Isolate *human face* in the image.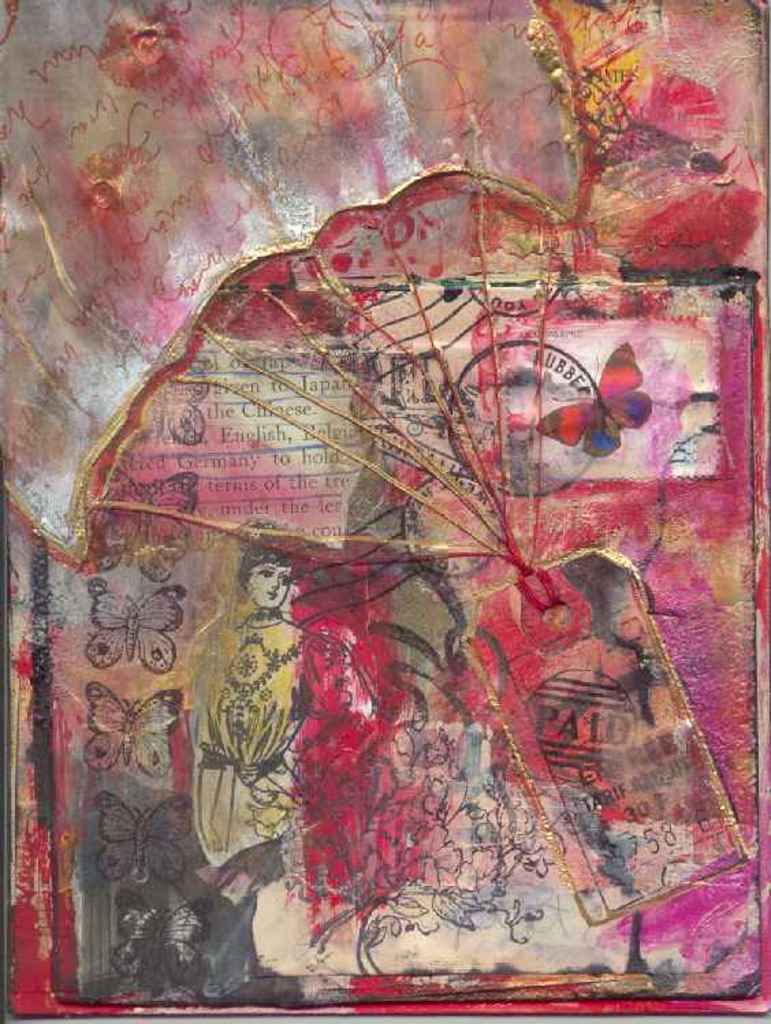
Isolated region: {"left": 247, "top": 569, "right": 294, "bottom": 610}.
